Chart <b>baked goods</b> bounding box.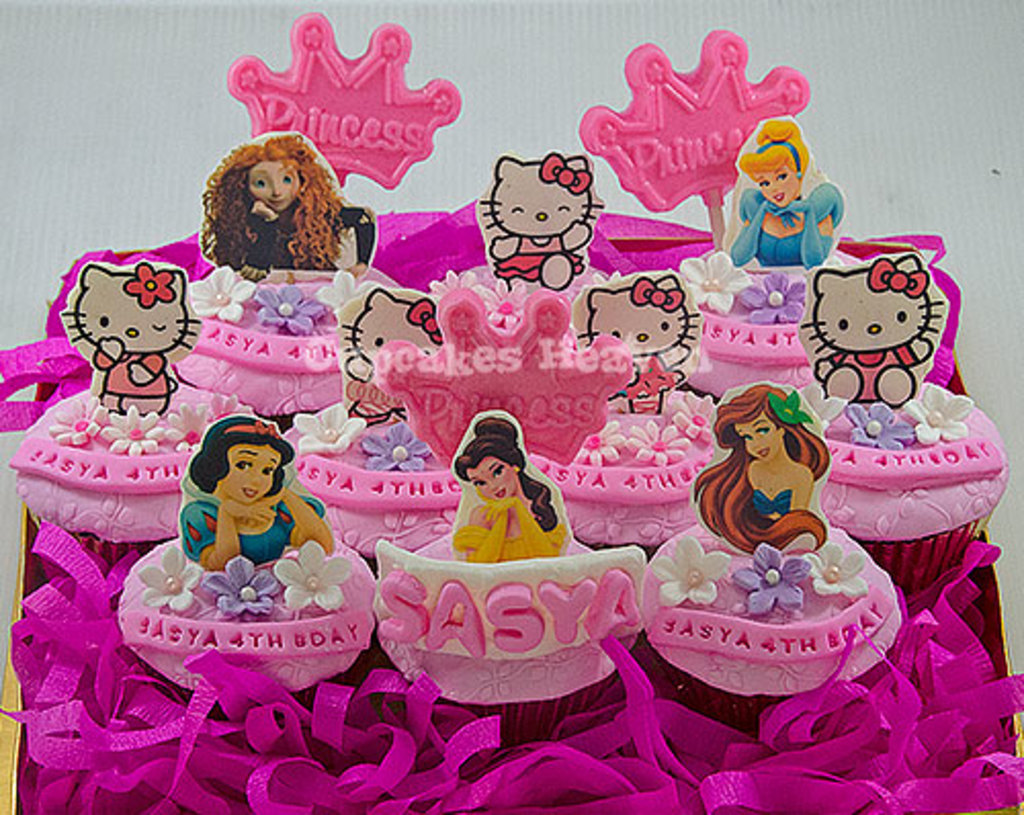
Charted: Rect(817, 405, 1016, 553).
